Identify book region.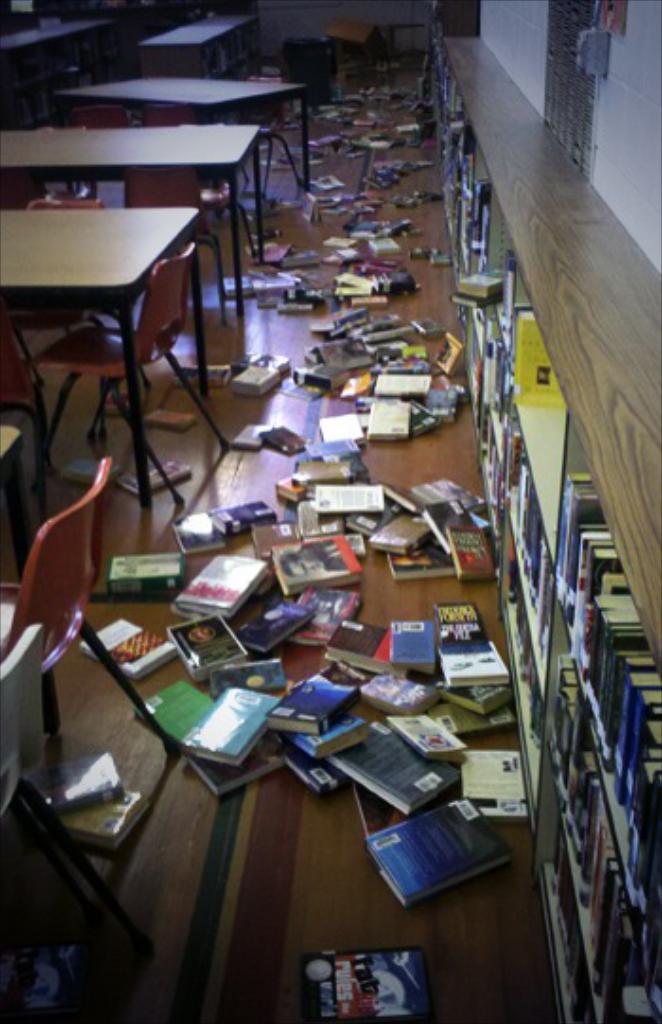
Region: crop(348, 132, 395, 151).
